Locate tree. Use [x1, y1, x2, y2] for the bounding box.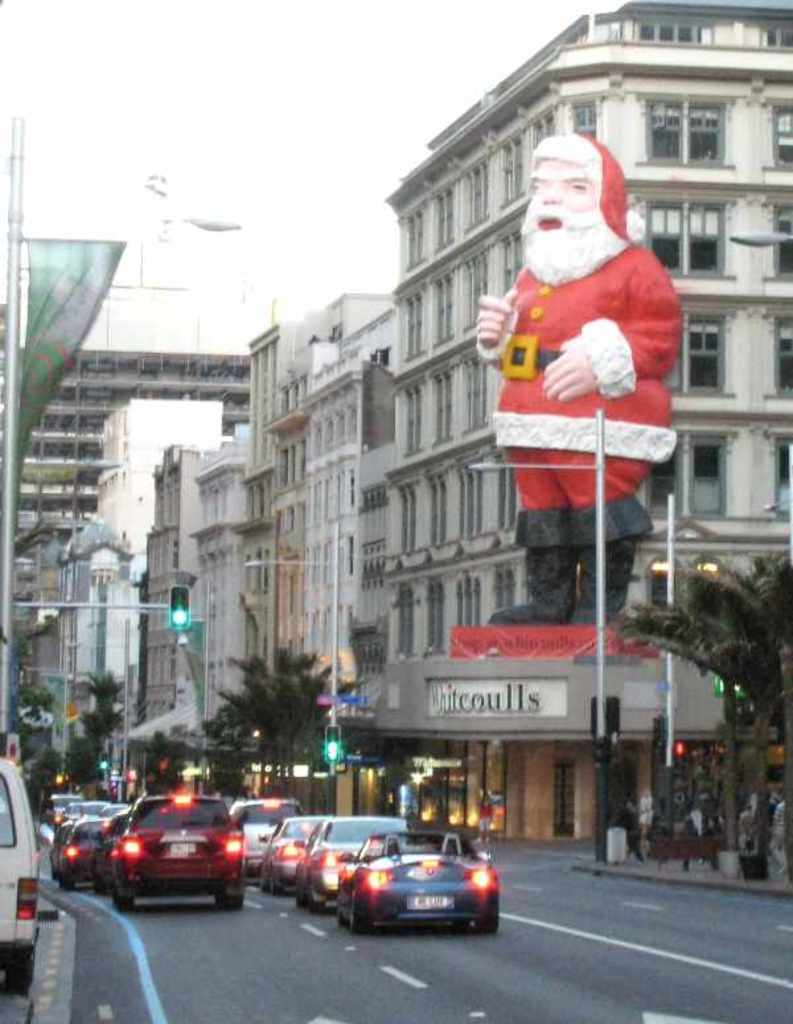
[201, 645, 378, 803].
